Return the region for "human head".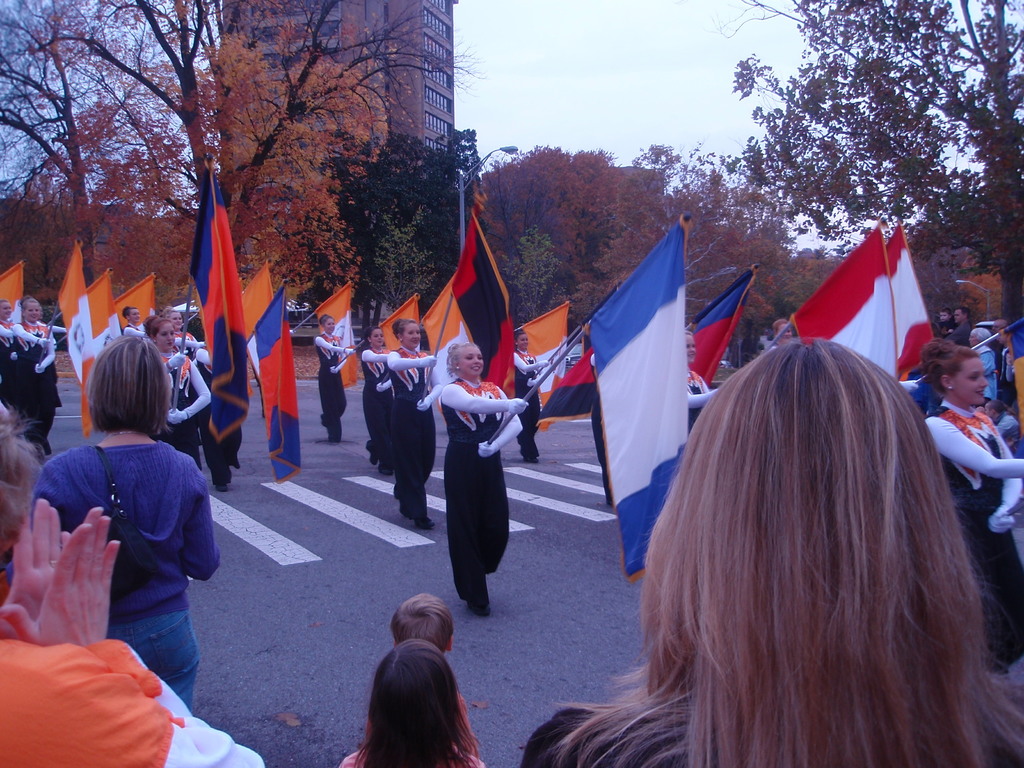
rect(367, 325, 383, 346).
